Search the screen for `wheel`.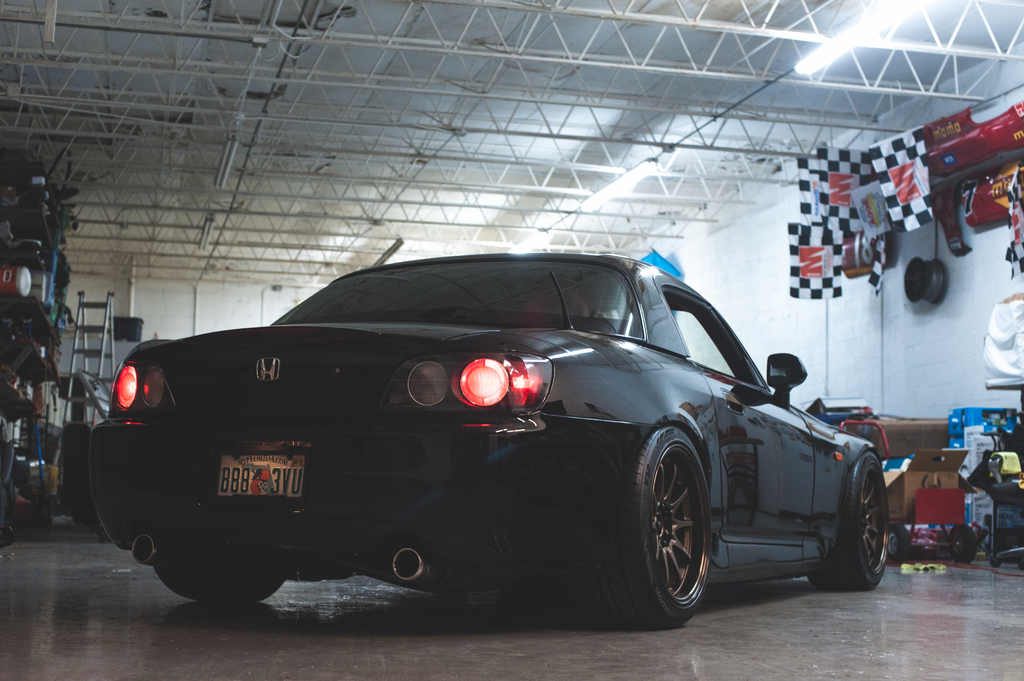
Found at 636,431,725,625.
